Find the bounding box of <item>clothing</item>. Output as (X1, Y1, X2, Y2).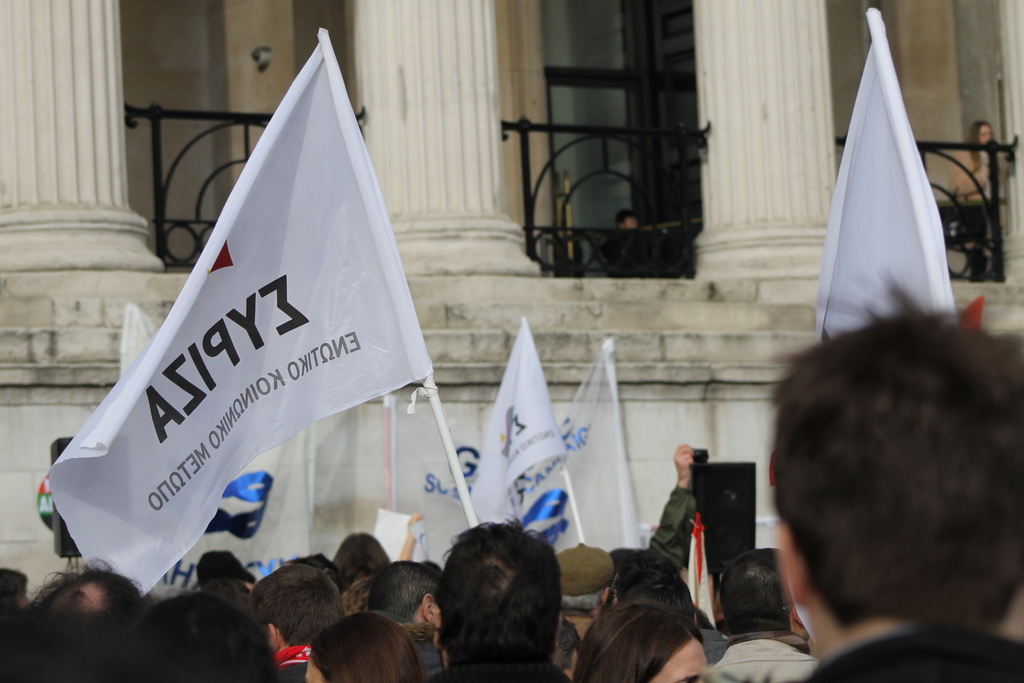
(273, 642, 318, 682).
